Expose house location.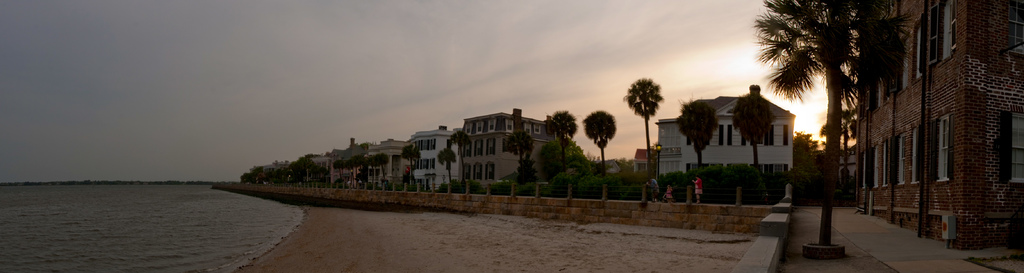
Exposed at (x1=365, y1=138, x2=409, y2=192).
